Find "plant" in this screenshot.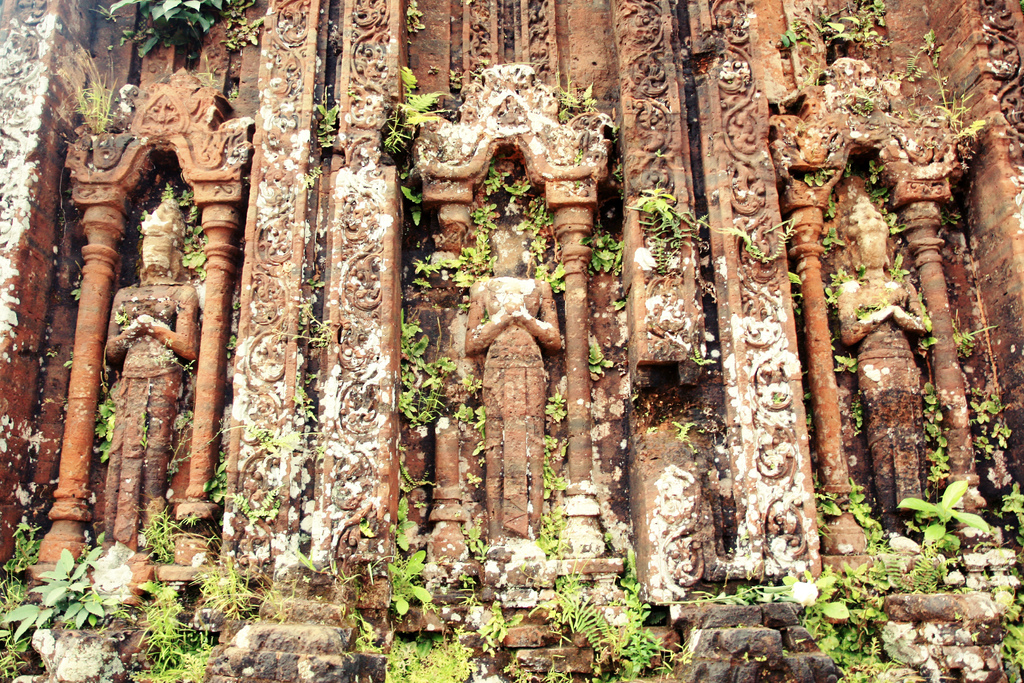
The bounding box for "plant" is <box>587,343,617,377</box>.
